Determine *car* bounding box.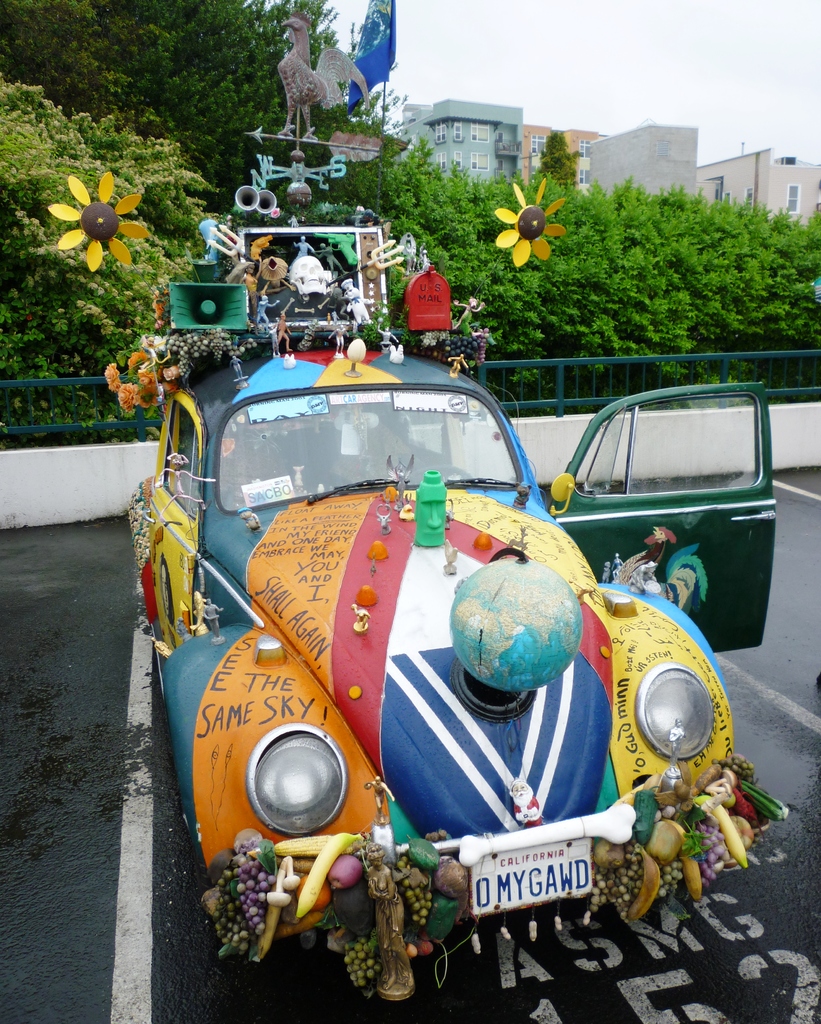
Determined: (x1=47, y1=8, x2=776, y2=1003).
